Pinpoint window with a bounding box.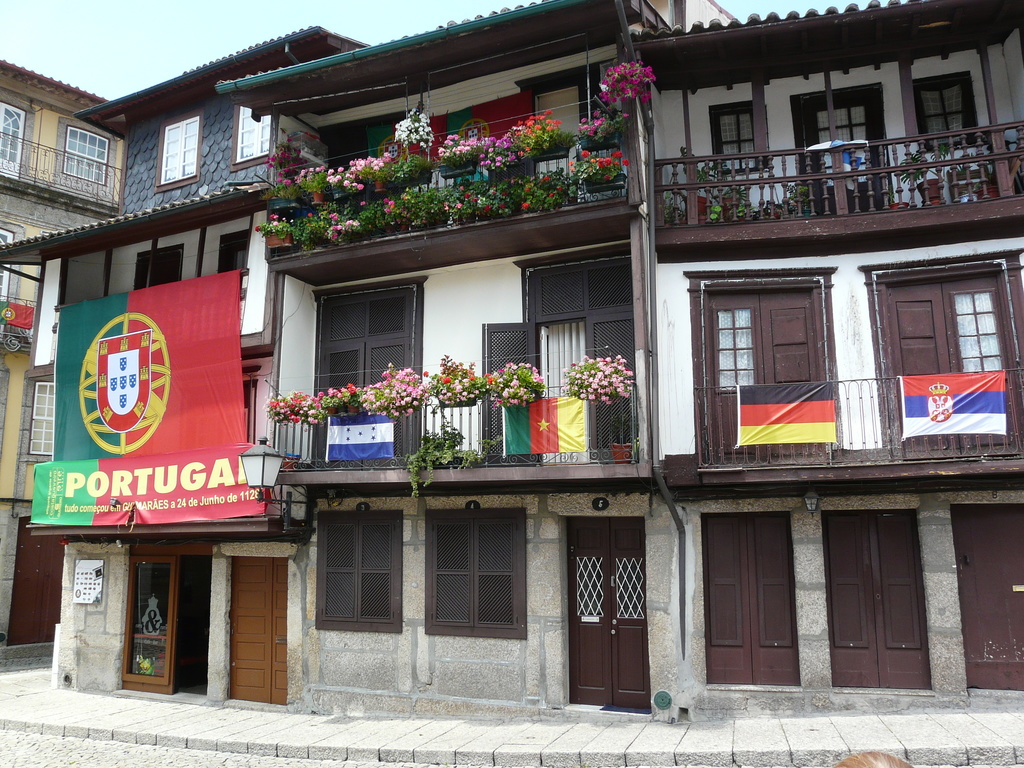
{"left": 29, "top": 382, "right": 55, "bottom": 452}.
